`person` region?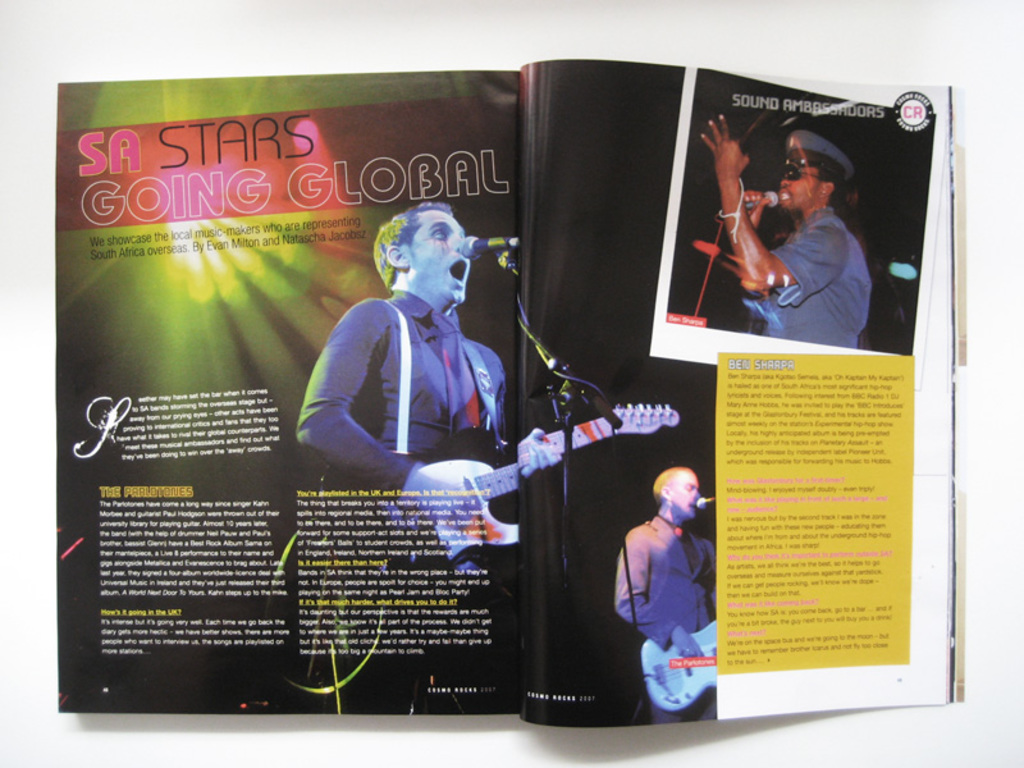
locate(620, 452, 721, 714)
